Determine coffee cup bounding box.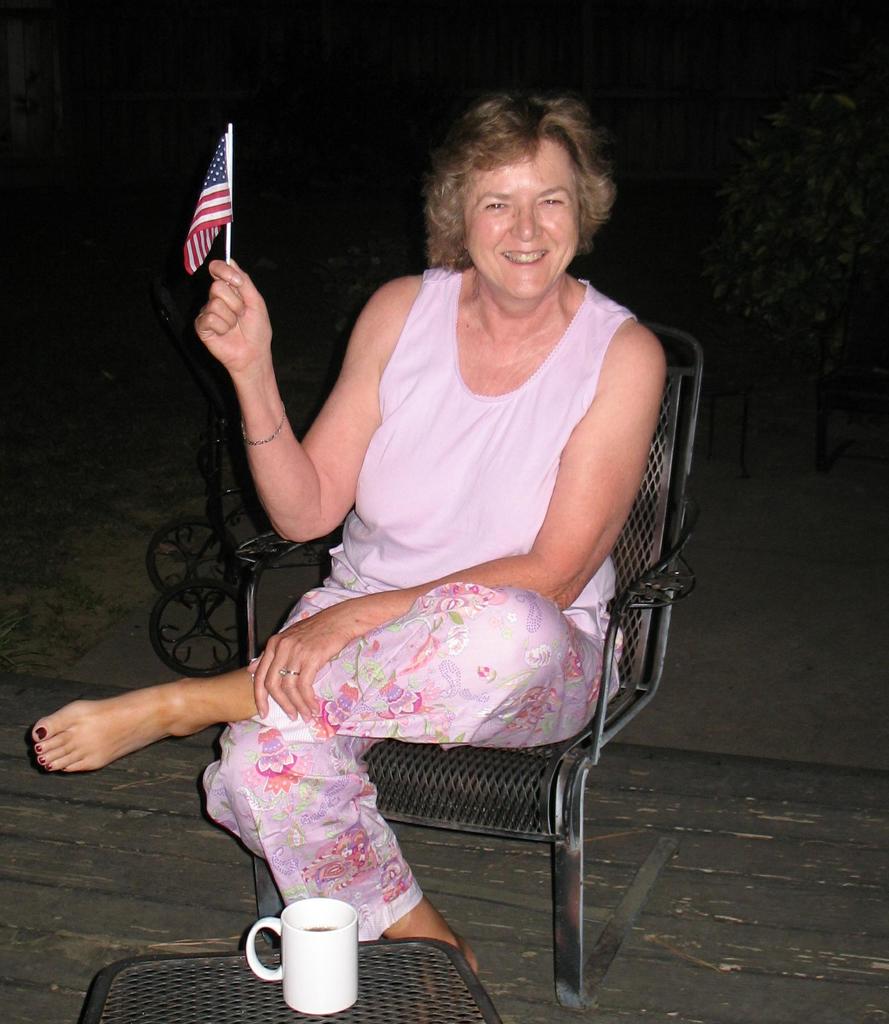
Determined: select_region(246, 895, 363, 1020).
